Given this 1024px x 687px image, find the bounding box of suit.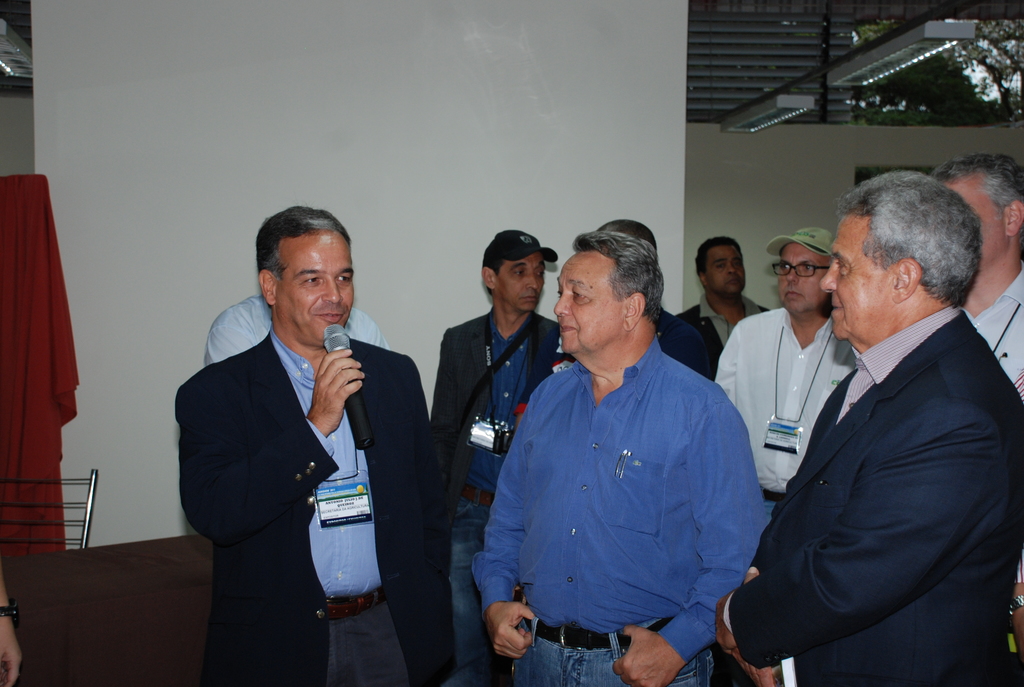
box=[172, 331, 456, 686].
